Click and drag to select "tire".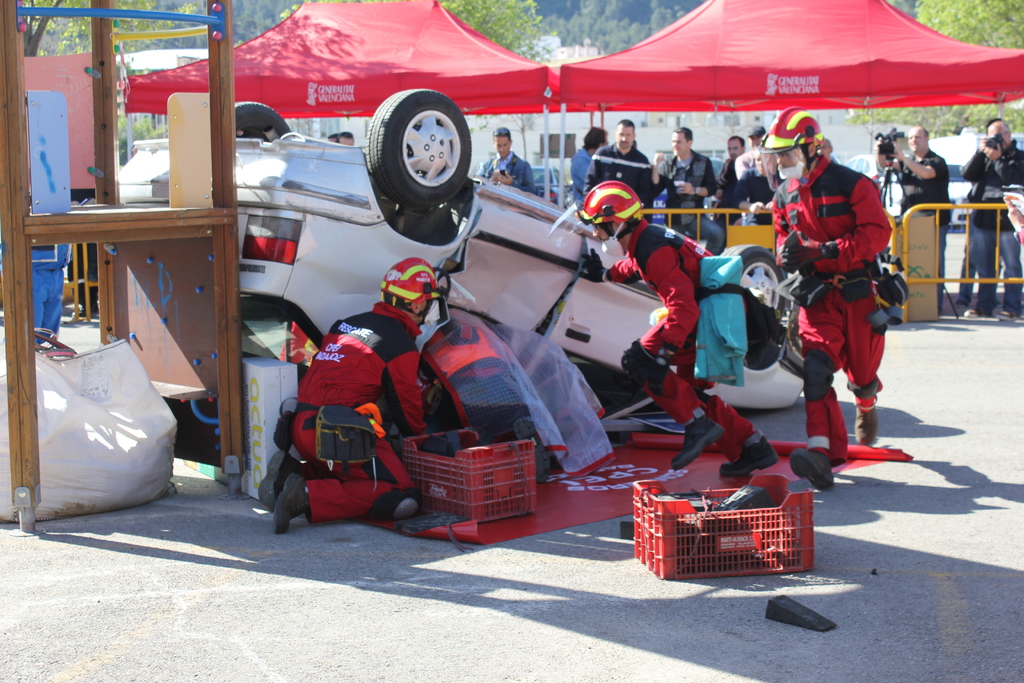
Selection: <bbox>68, 243, 101, 312</bbox>.
